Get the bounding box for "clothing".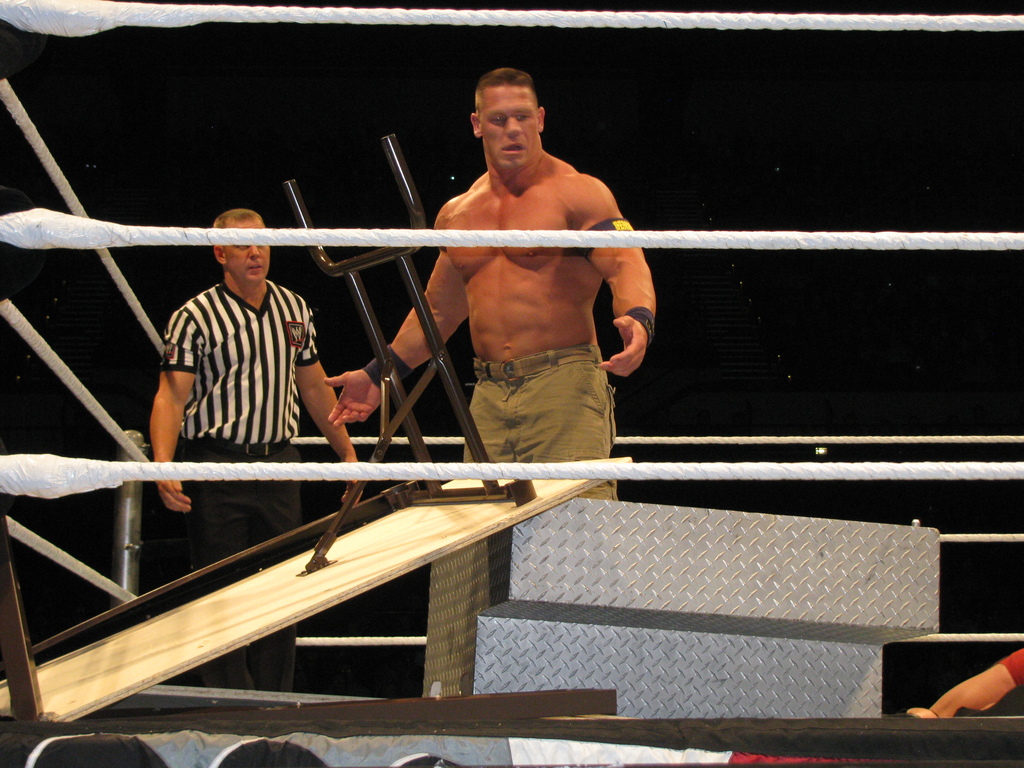
box=[125, 219, 348, 559].
